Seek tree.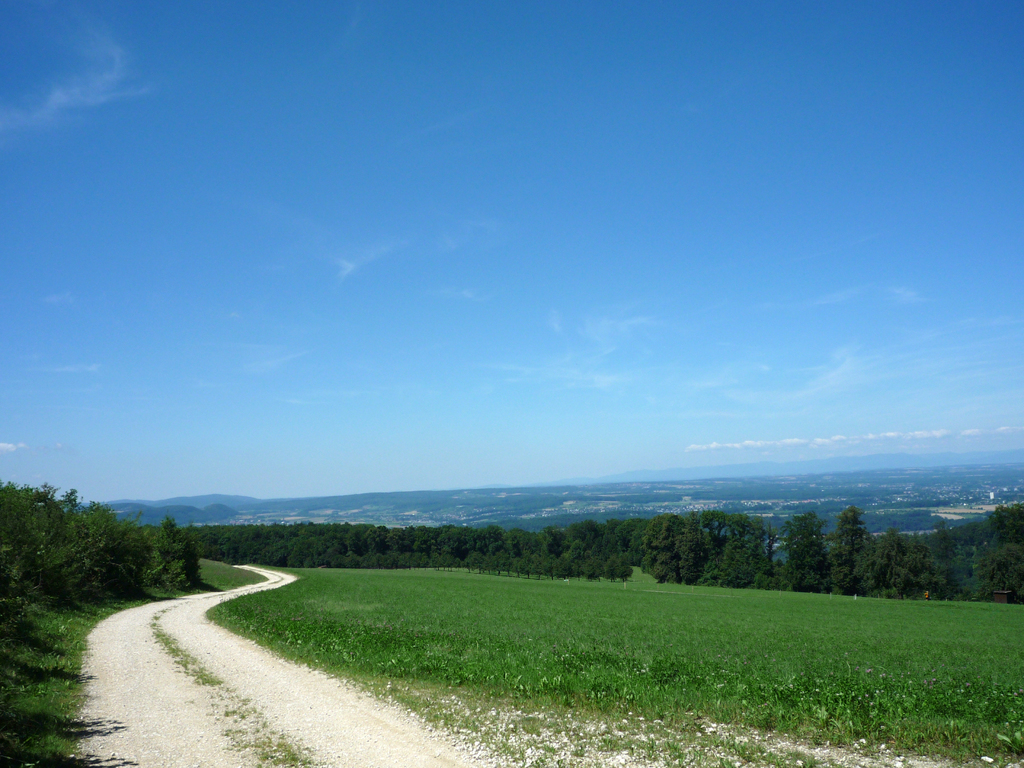
region(0, 481, 160, 604).
